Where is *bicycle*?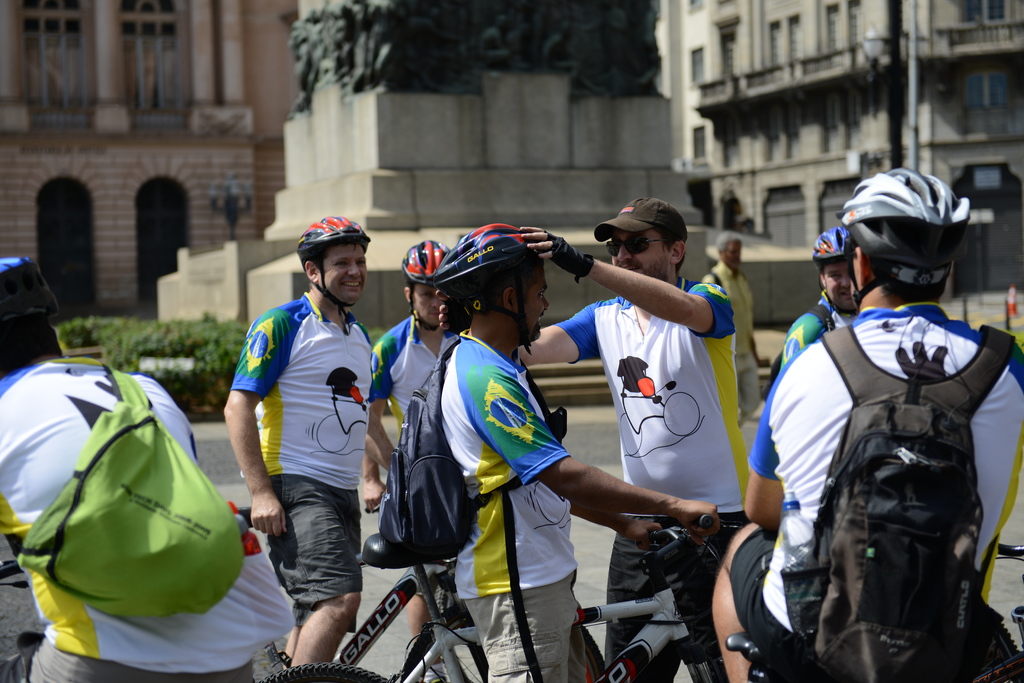
x1=242 y1=513 x2=465 y2=658.
